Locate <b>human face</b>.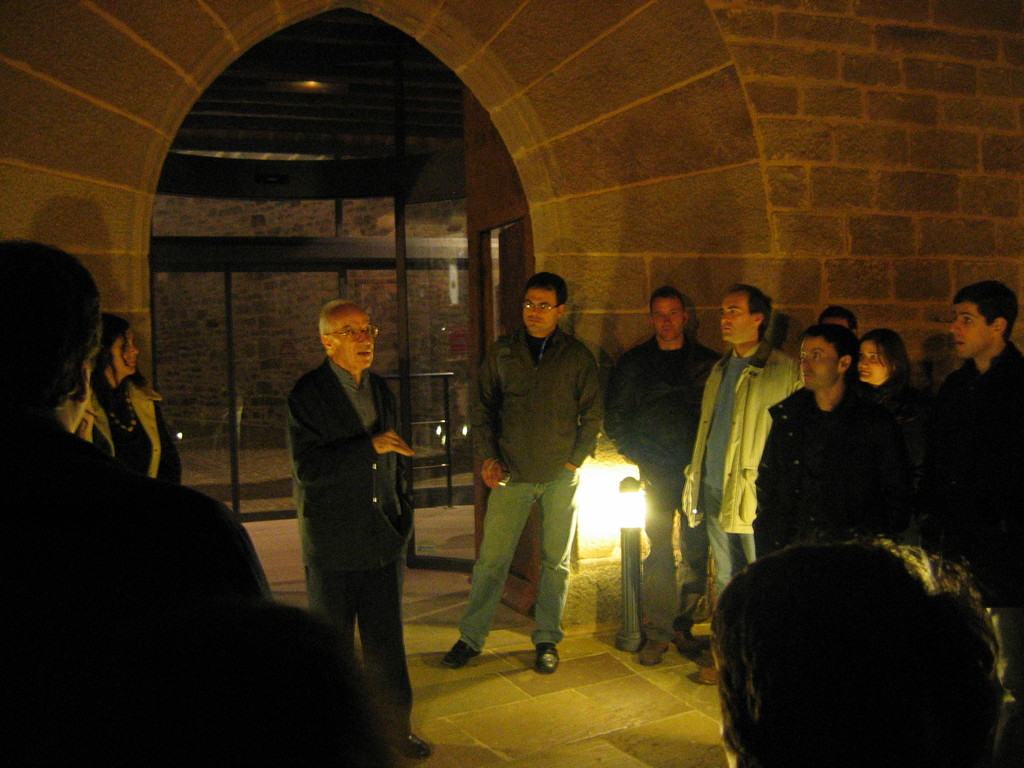
Bounding box: detection(655, 299, 682, 341).
